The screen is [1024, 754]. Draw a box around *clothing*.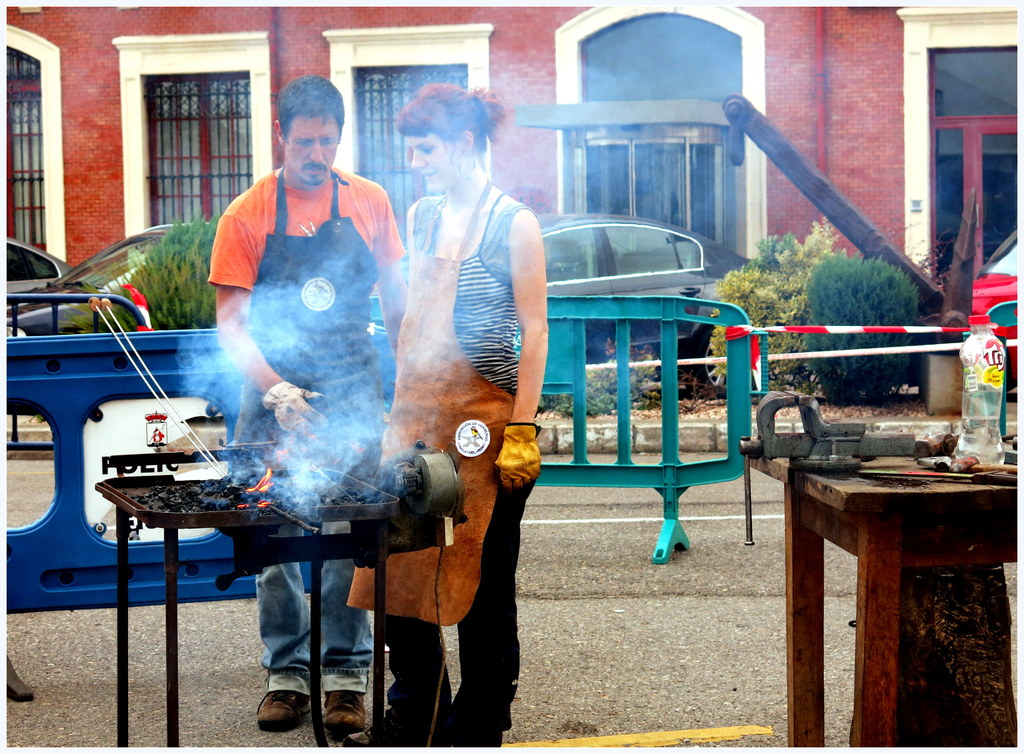
Rect(204, 163, 408, 694).
